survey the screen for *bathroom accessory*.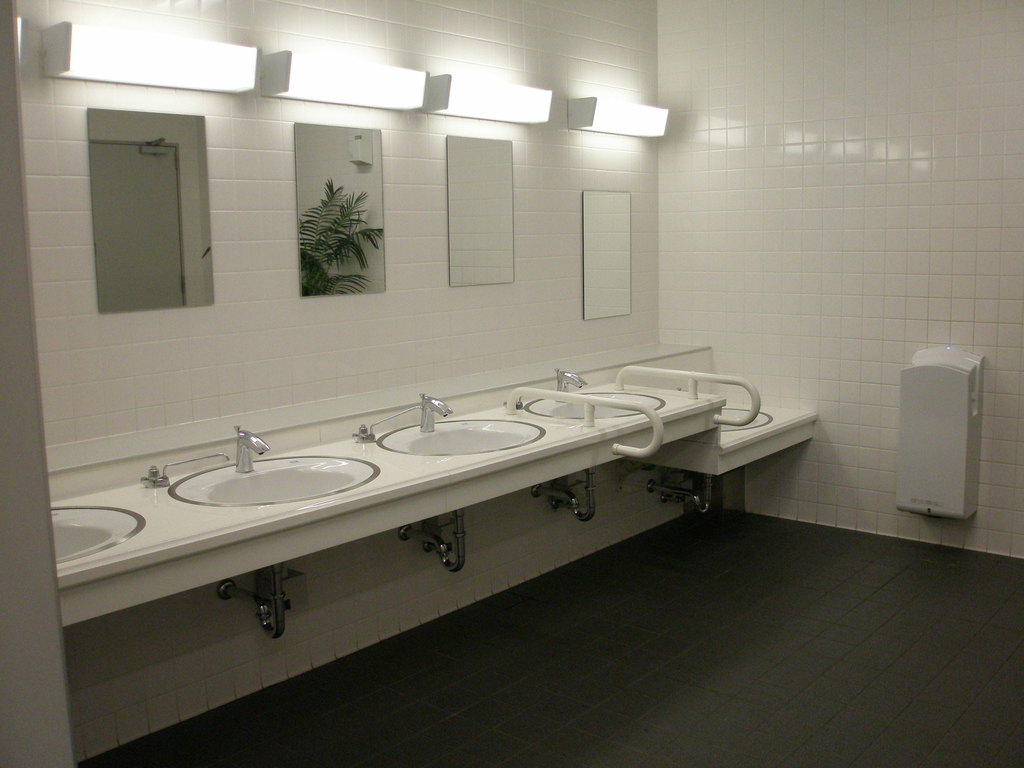
Survey found: {"left": 884, "top": 341, "right": 996, "bottom": 526}.
